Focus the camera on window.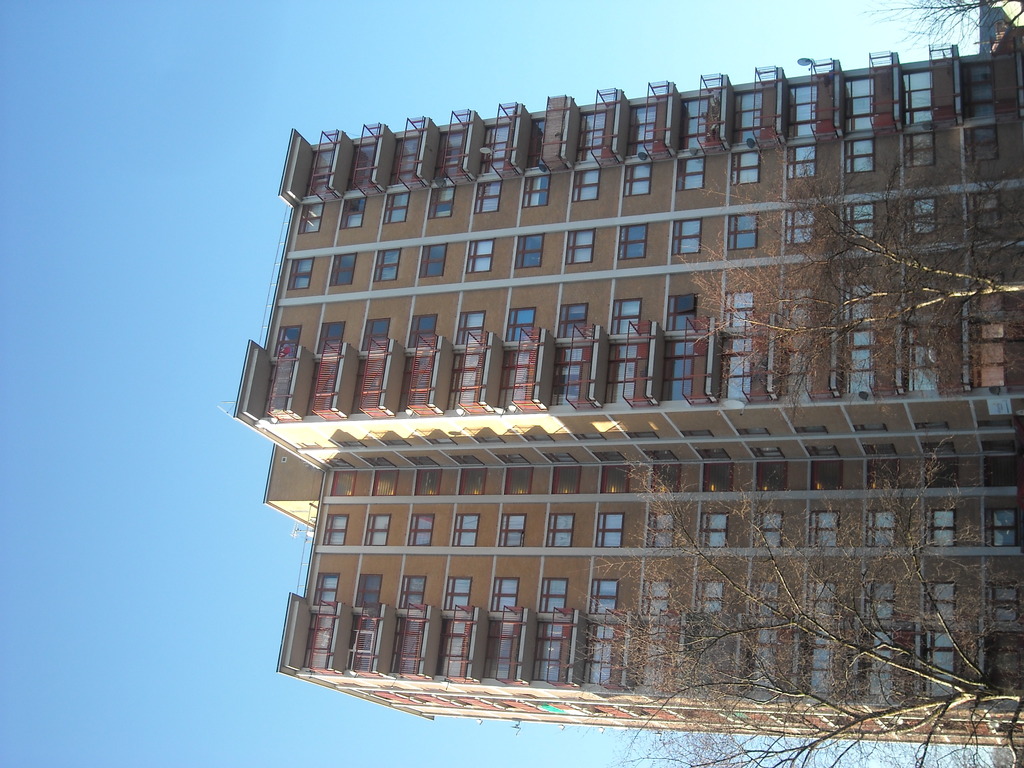
Focus region: x1=568 y1=166 x2=600 y2=202.
